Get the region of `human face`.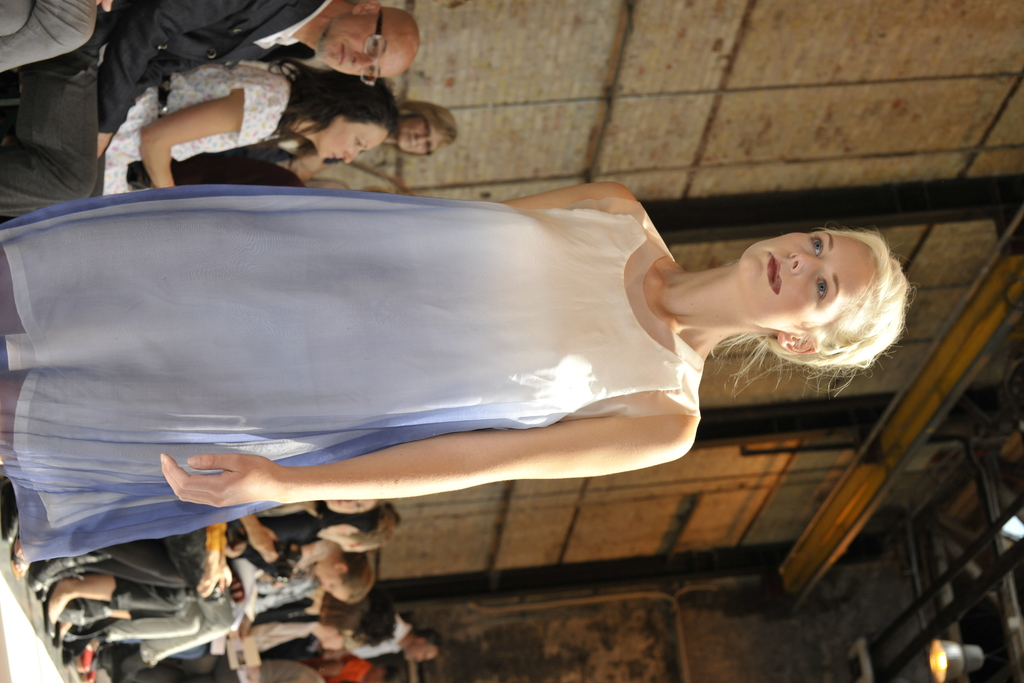
BBox(395, 115, 444, 154).
